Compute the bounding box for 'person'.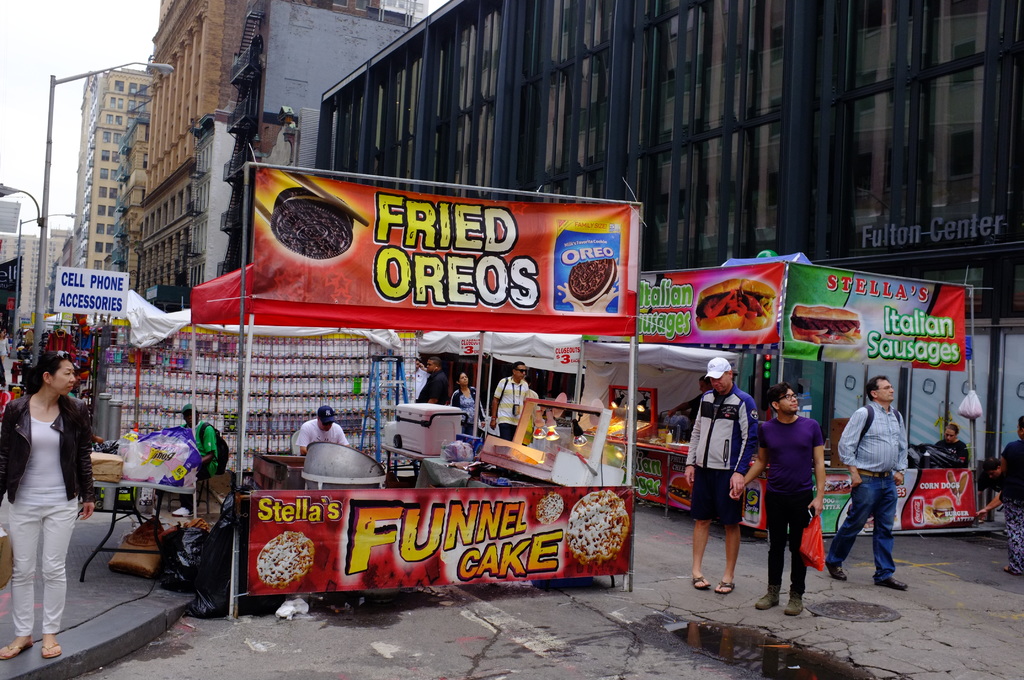
x1=0 y1=345 x2=95 y2=663.
